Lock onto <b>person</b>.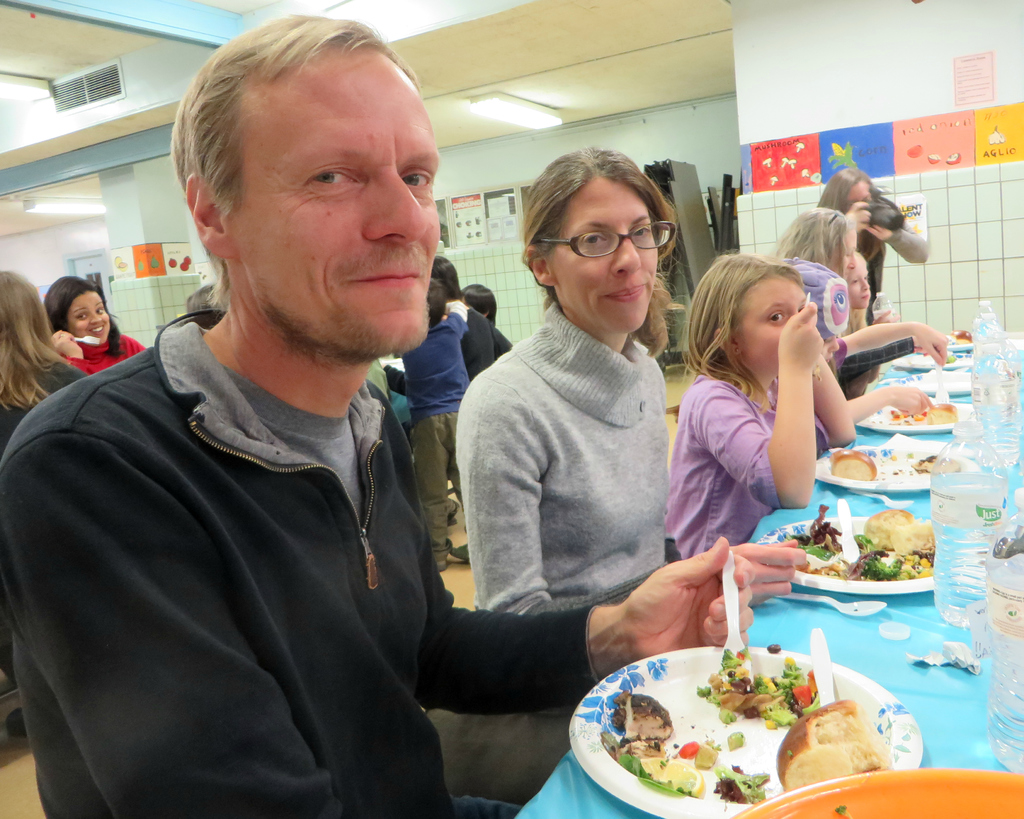
Locked: 385:279:472:563.
